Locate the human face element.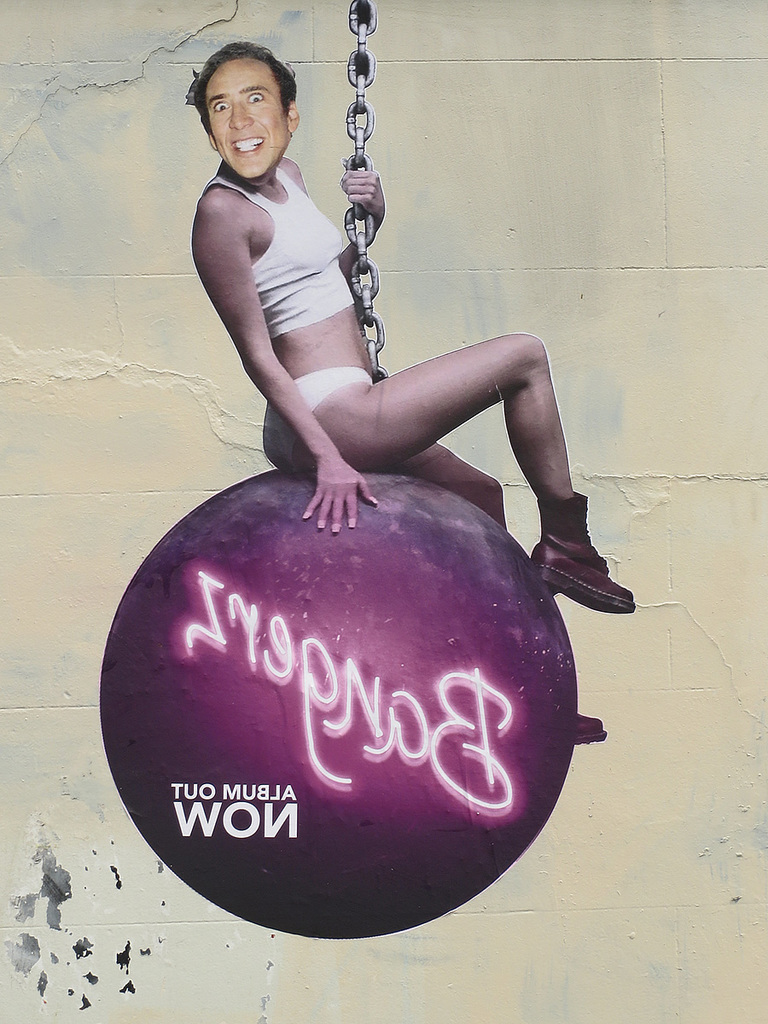
Element bbox: bbox(201, 63, 283, 187).
